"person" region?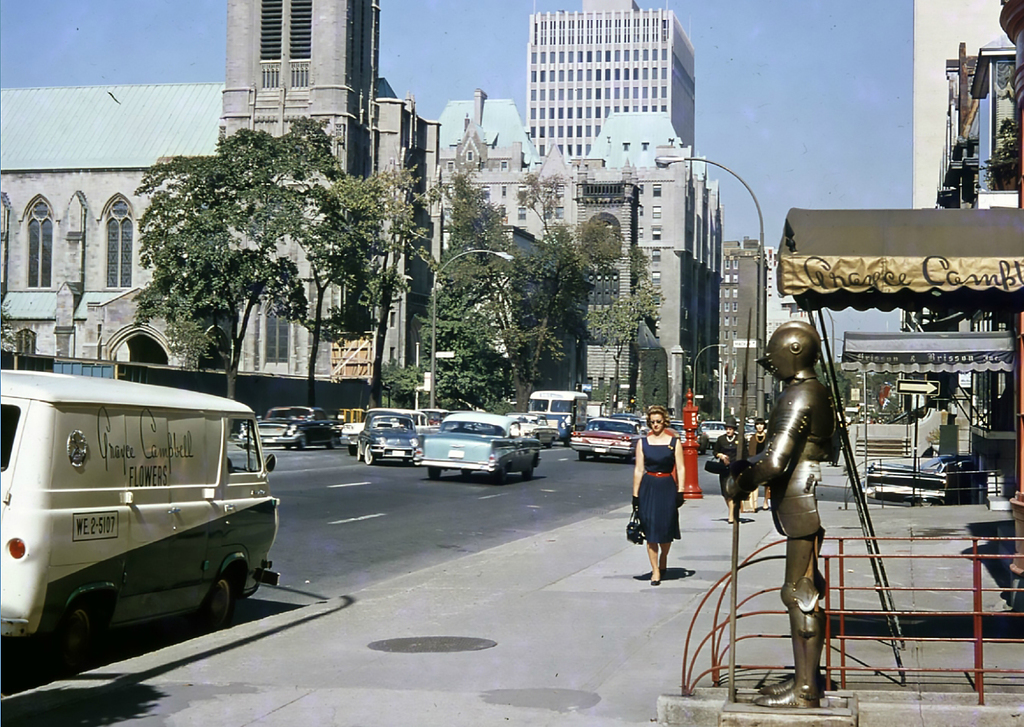
l=722, t=318, r=843, b=710
